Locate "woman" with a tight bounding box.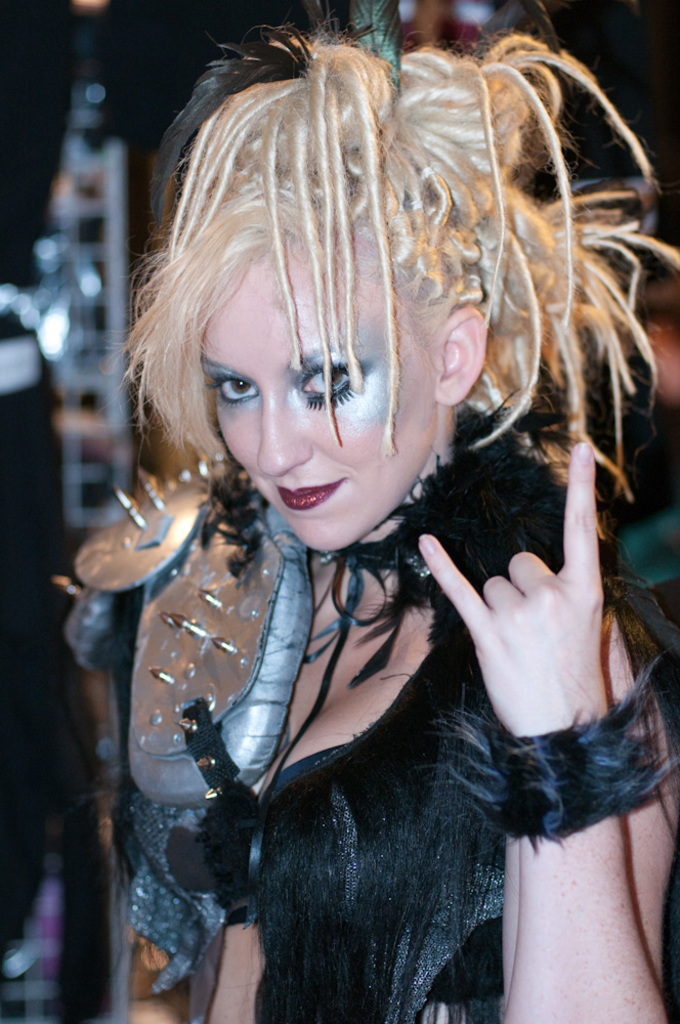
x1=42, y1=47, x2=679, y2=983.
